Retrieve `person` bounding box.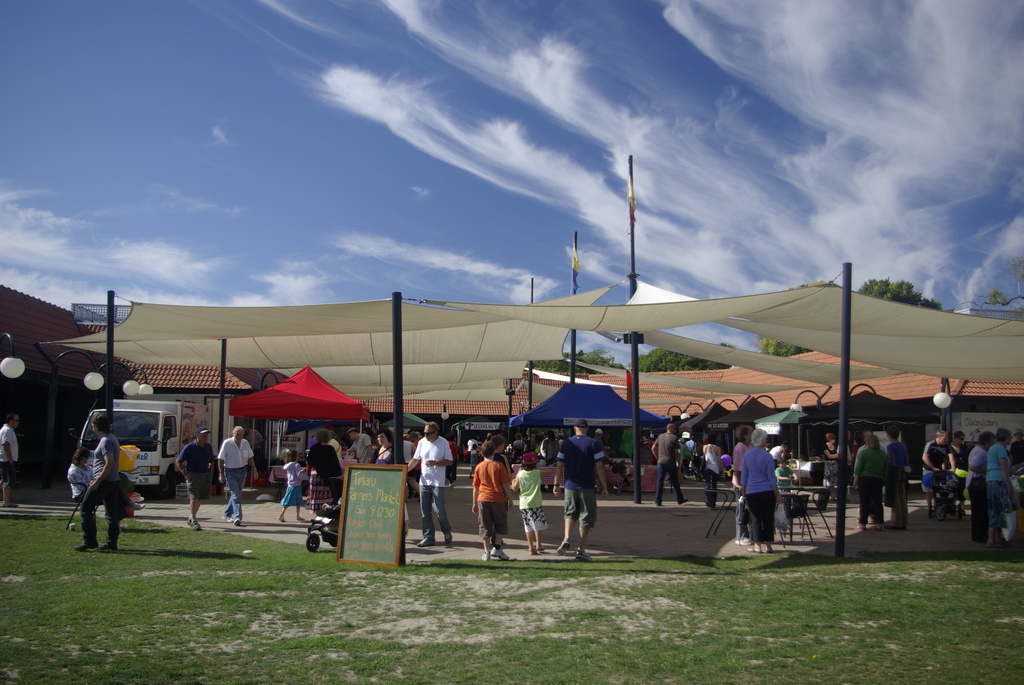
Bounding box: 960/426/986/544.
